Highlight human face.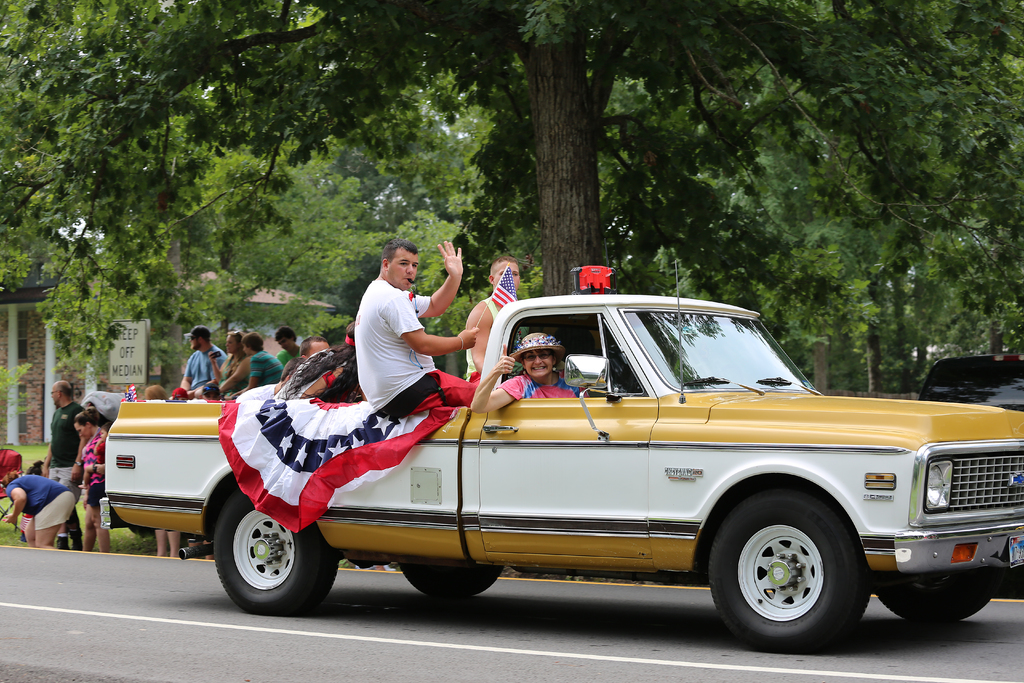
Highlighted region: (387, 253, 419, 290).
